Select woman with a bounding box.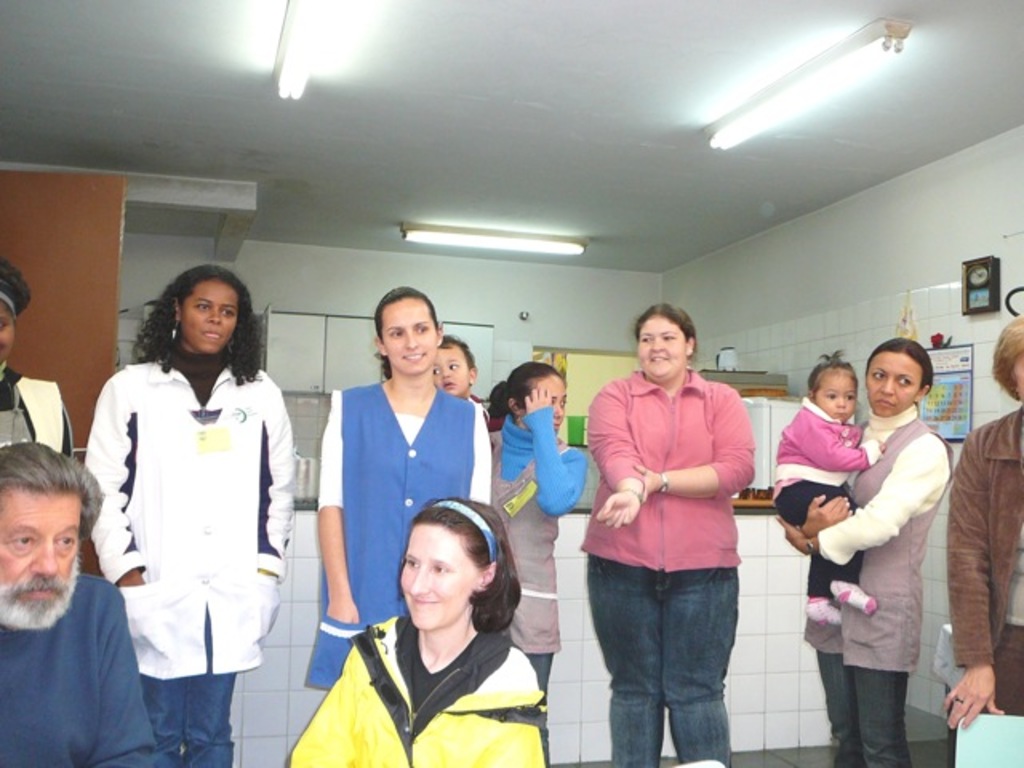
{"left": 776, "top": 339, "right": 954, "bottom": 766}.
